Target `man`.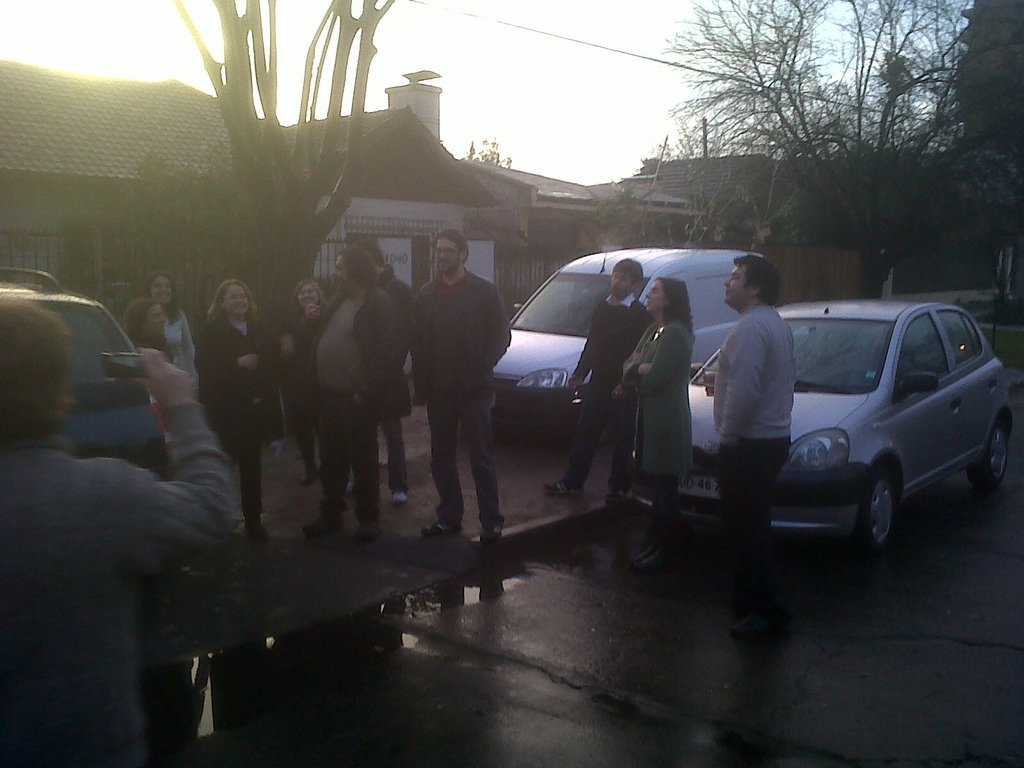
Target region: (404, 229, 508, 558).
